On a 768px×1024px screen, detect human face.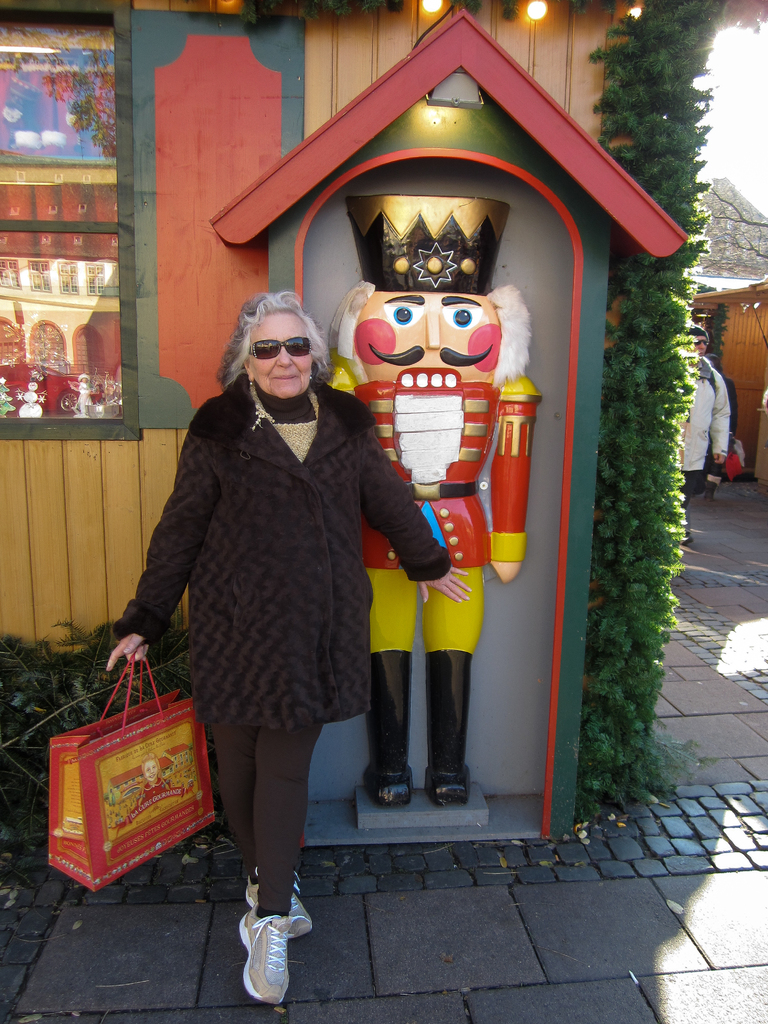
region(248, 323, 324, 398).
